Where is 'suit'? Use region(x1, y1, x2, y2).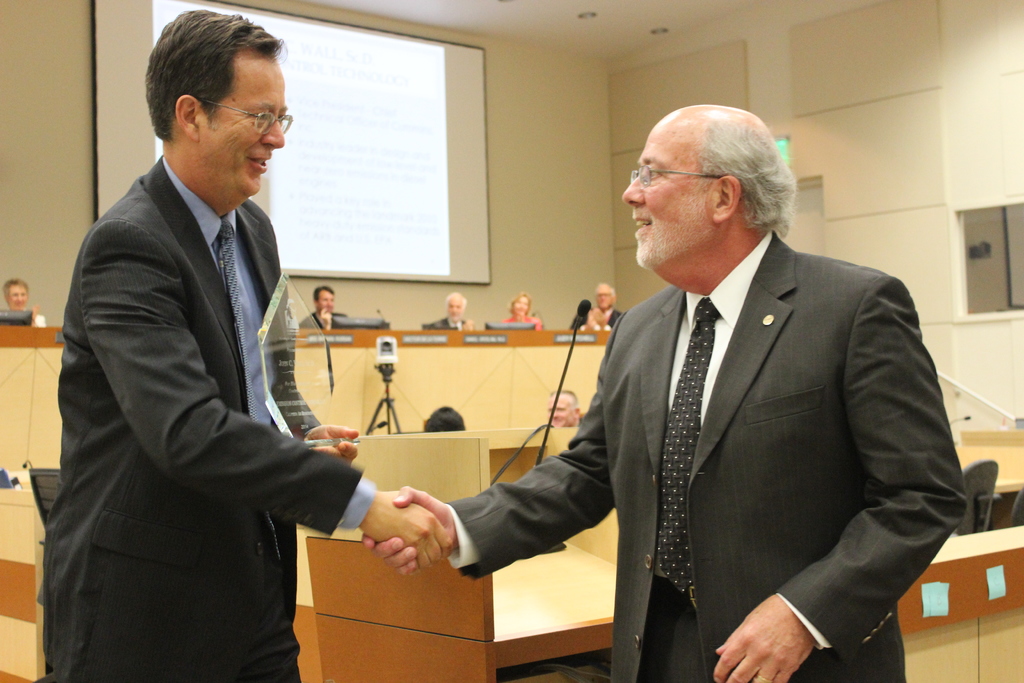
region(528, 156, 967, 669).
